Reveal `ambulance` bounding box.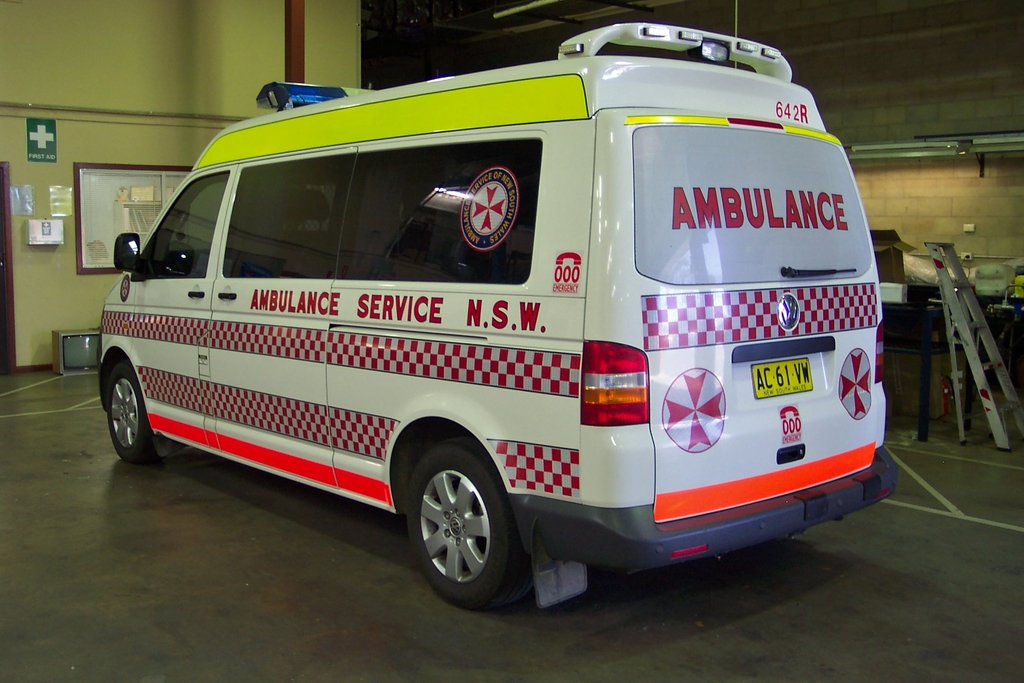
Revealed: 96,21,895,613.
